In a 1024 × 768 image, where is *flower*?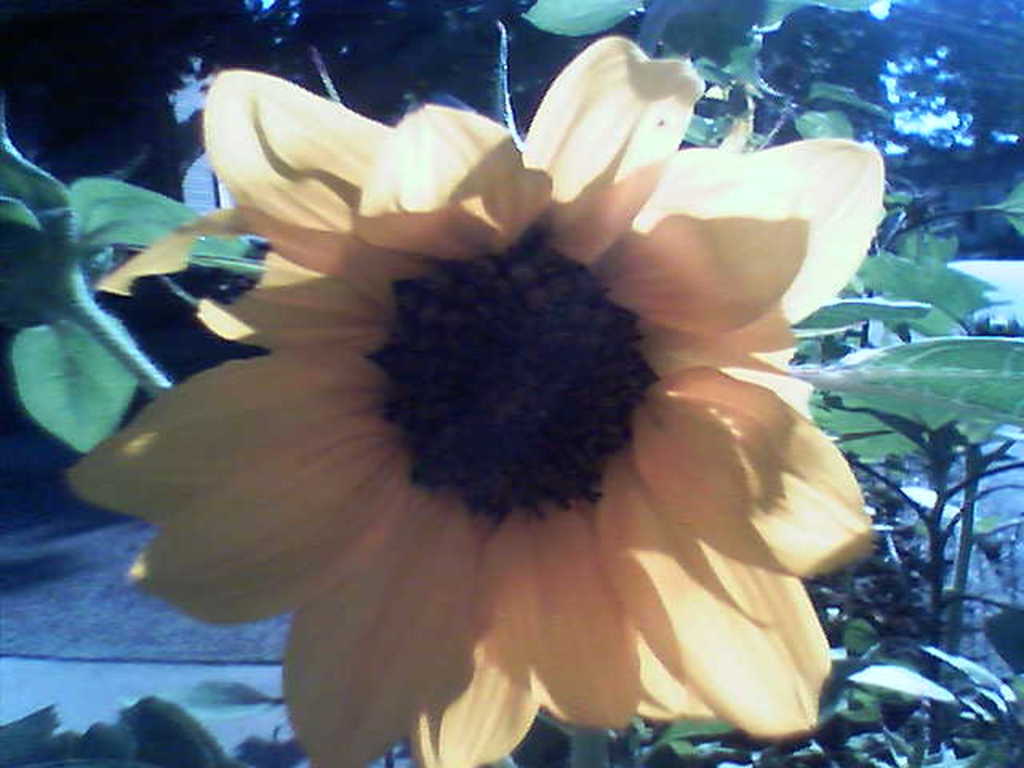
<box>66,59,922,733</box>.
